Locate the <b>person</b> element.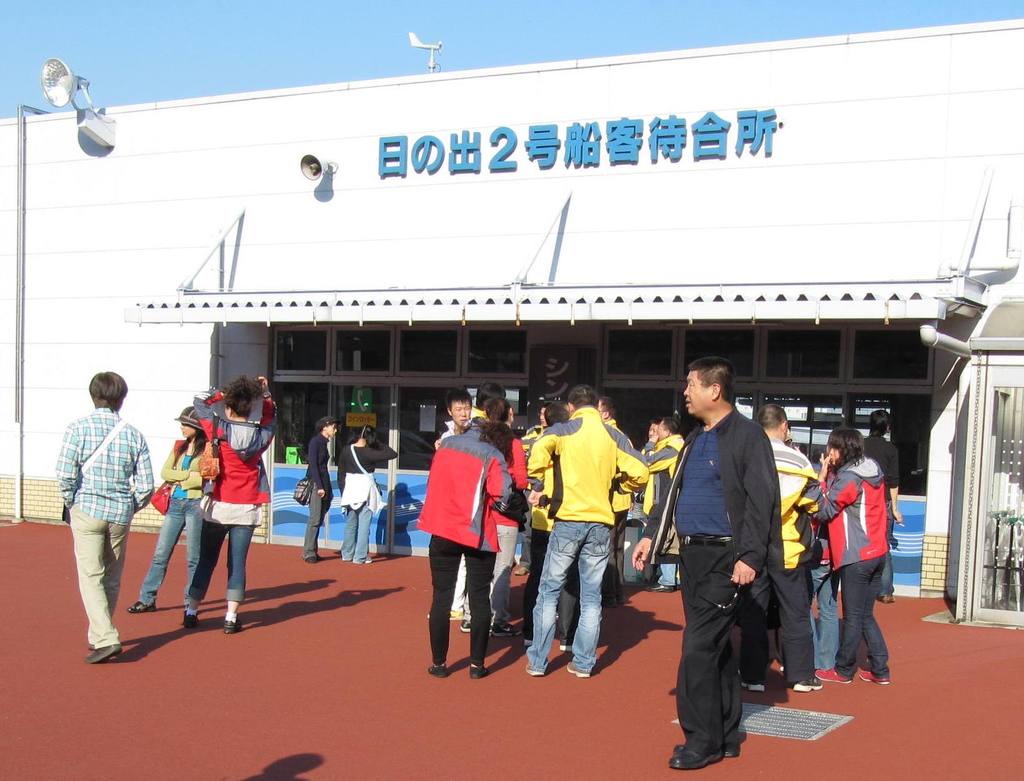
Element bbox: left=766, top=396, right=838, bottom=690.
